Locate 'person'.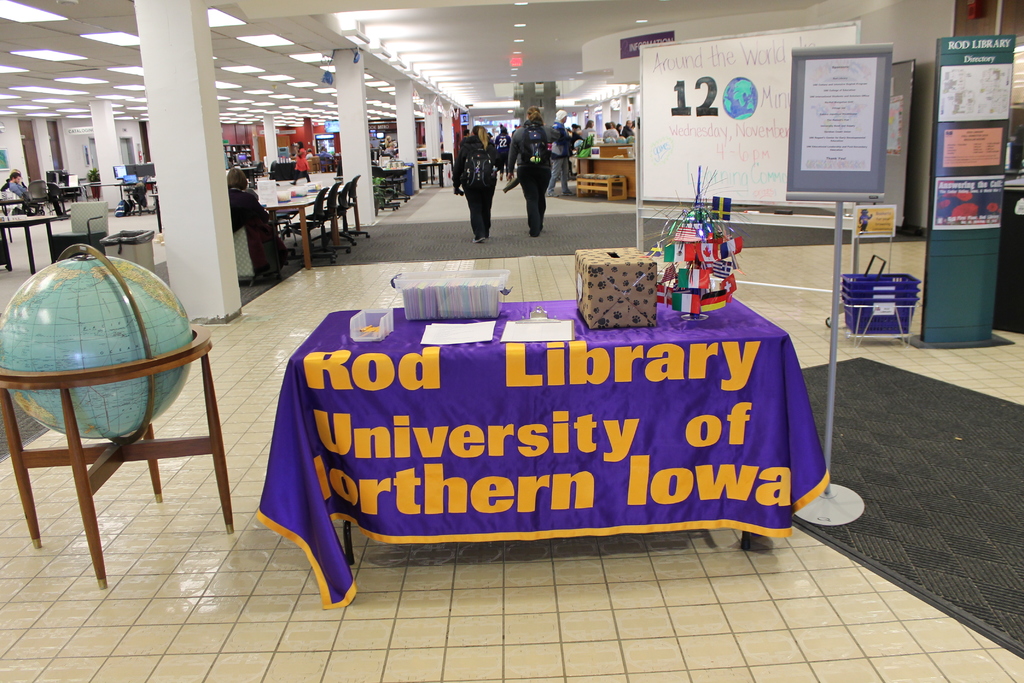
Bounding box: <region>292, 139, 312, 185</region>.
